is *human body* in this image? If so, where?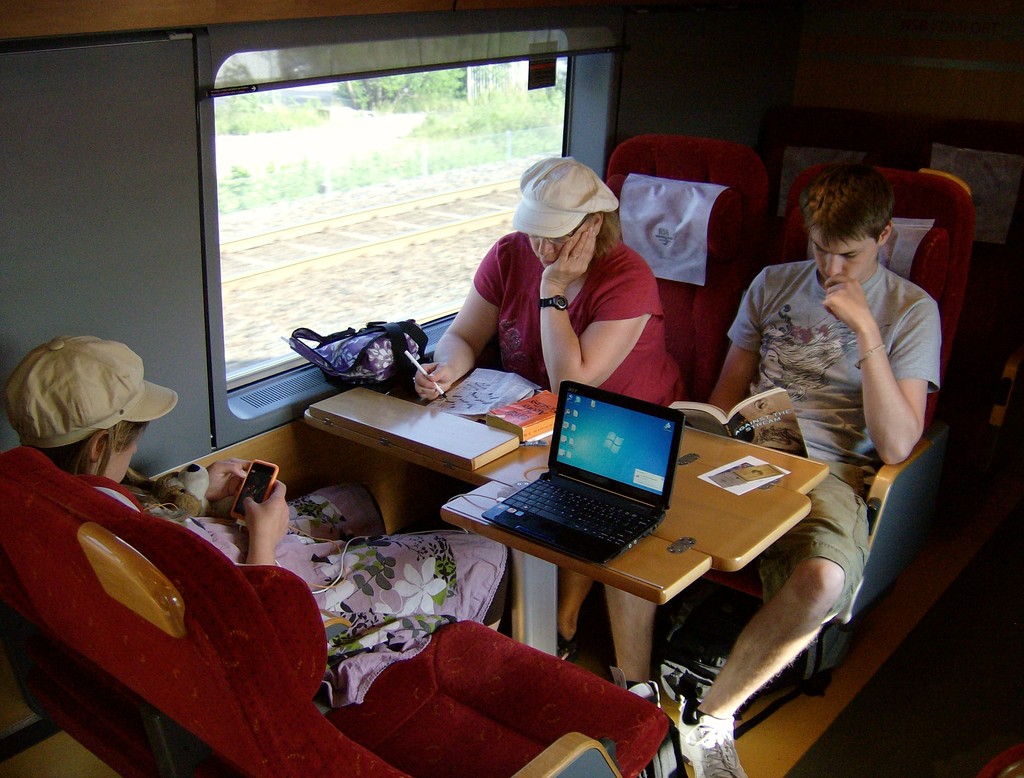
Yes, at bbox=[76, 475, 512, 708].
